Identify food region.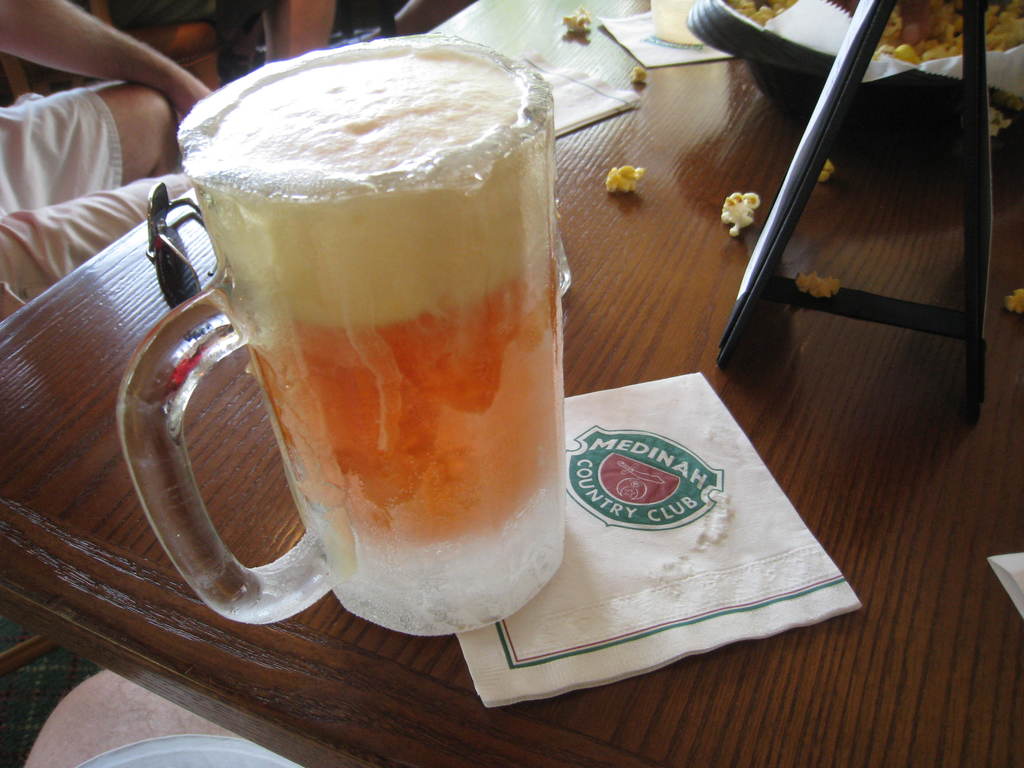
Region: x1=559, y1=4, x2=594, y2=33.
